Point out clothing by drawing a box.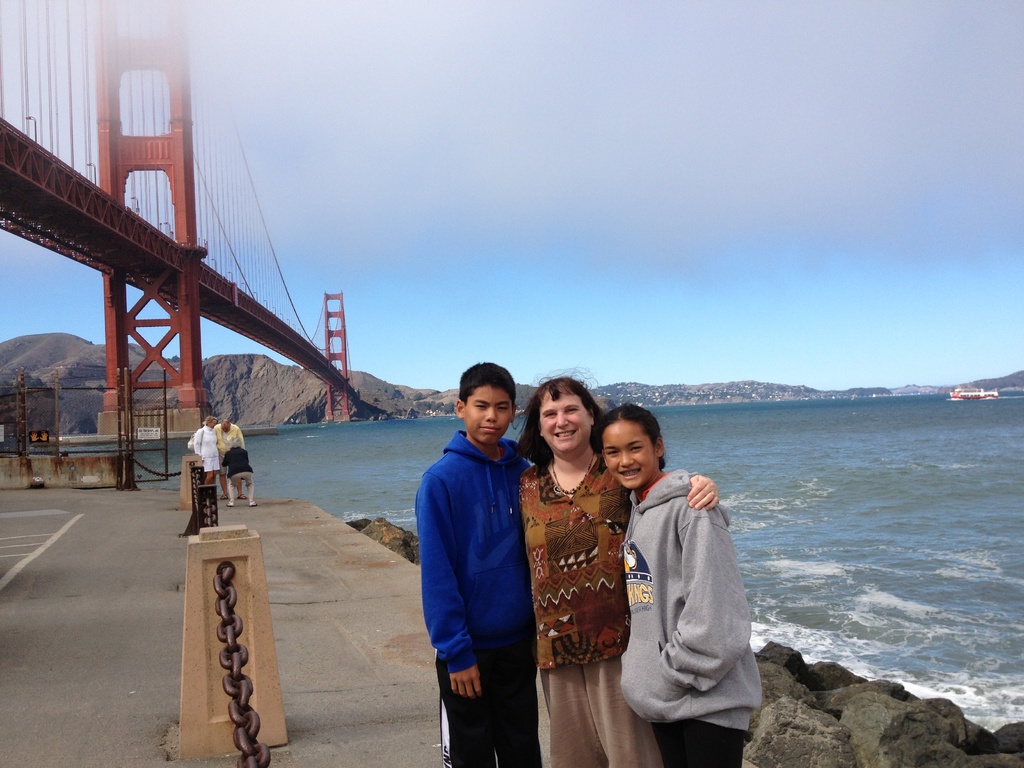
[418,397,547,740].
